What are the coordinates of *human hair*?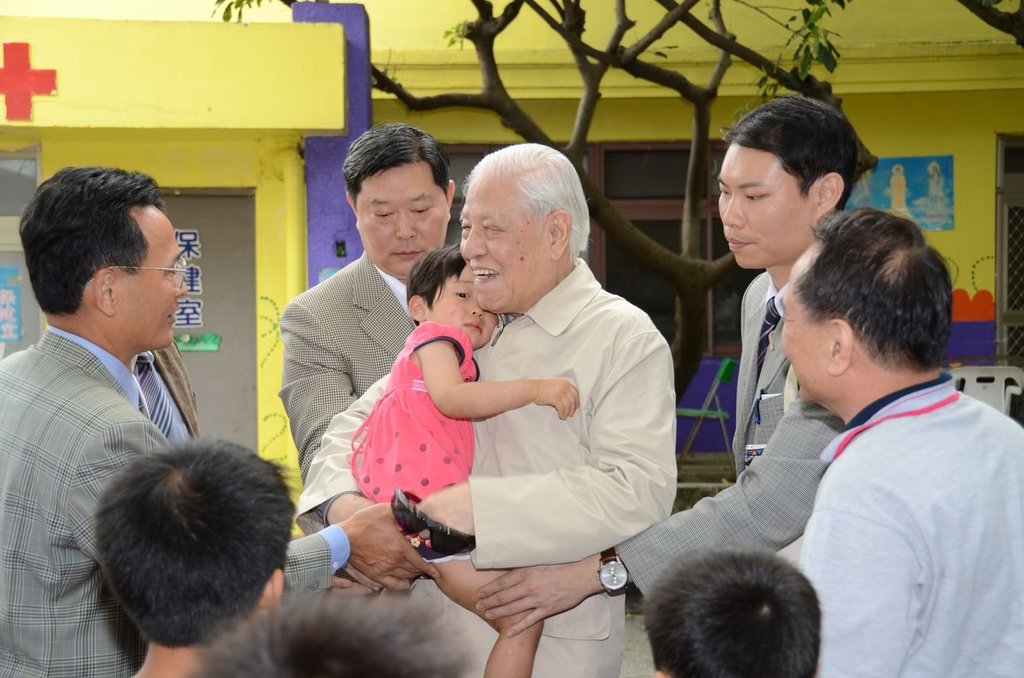
bbox(718, 91, 859, 212).
